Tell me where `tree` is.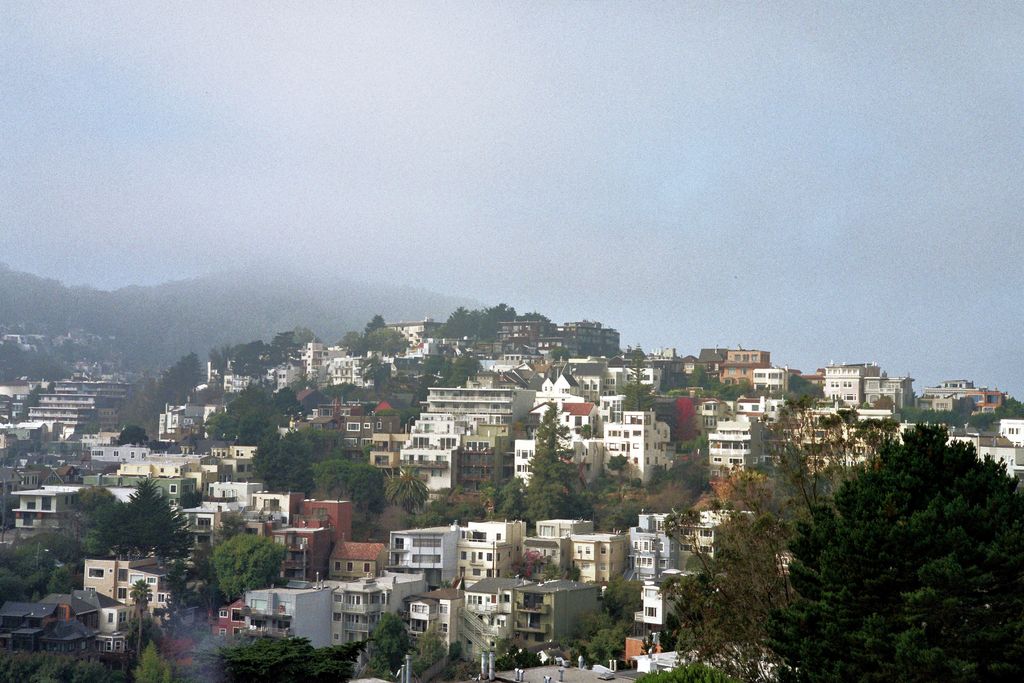
`tree` is at [x1=509, y1=547, x2=555, y2=586].
